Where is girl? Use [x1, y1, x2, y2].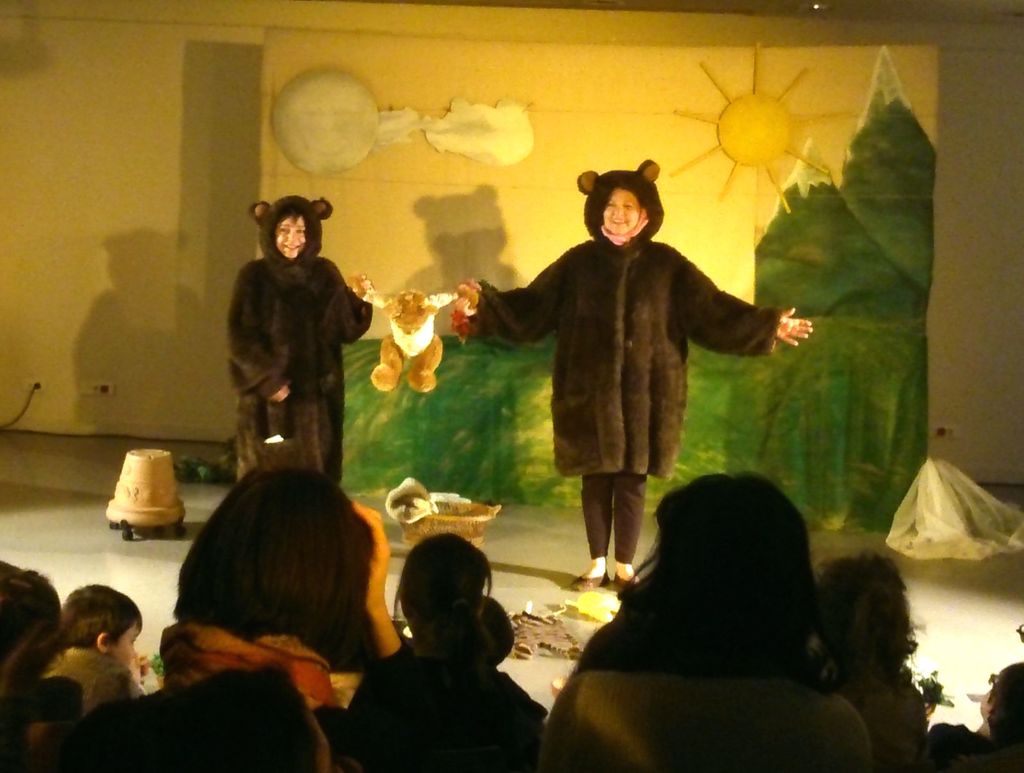
[224, 191, 373, 479].
